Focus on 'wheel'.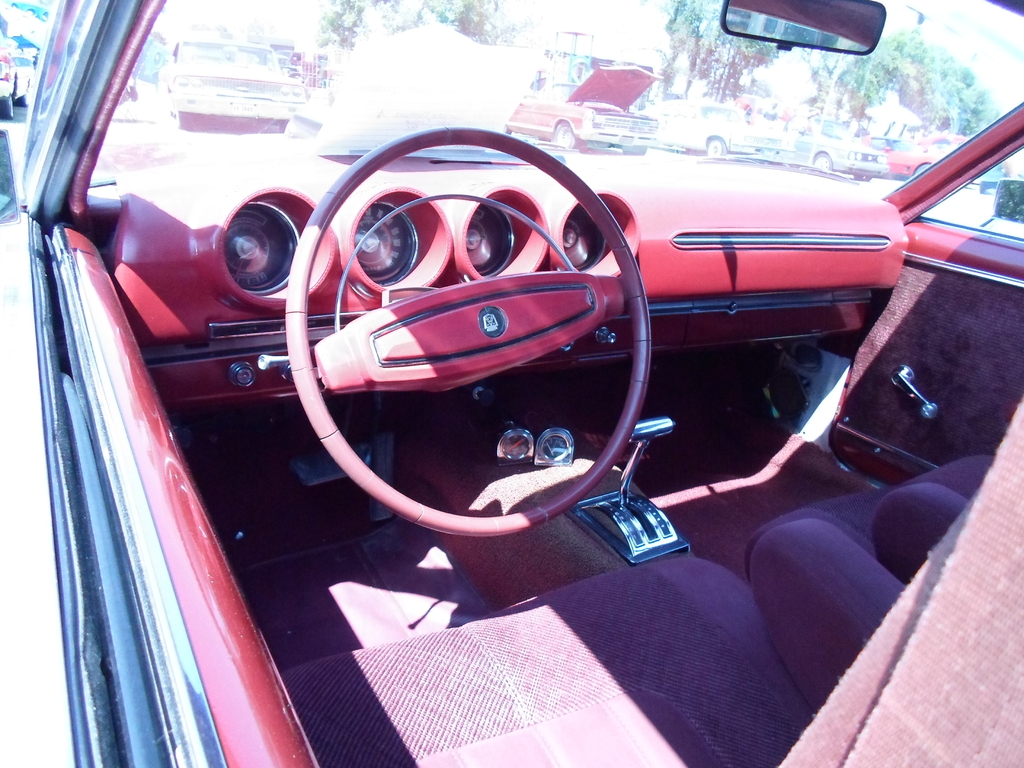
Focused at x1=550, y1=122, x2=571, y2=147.
